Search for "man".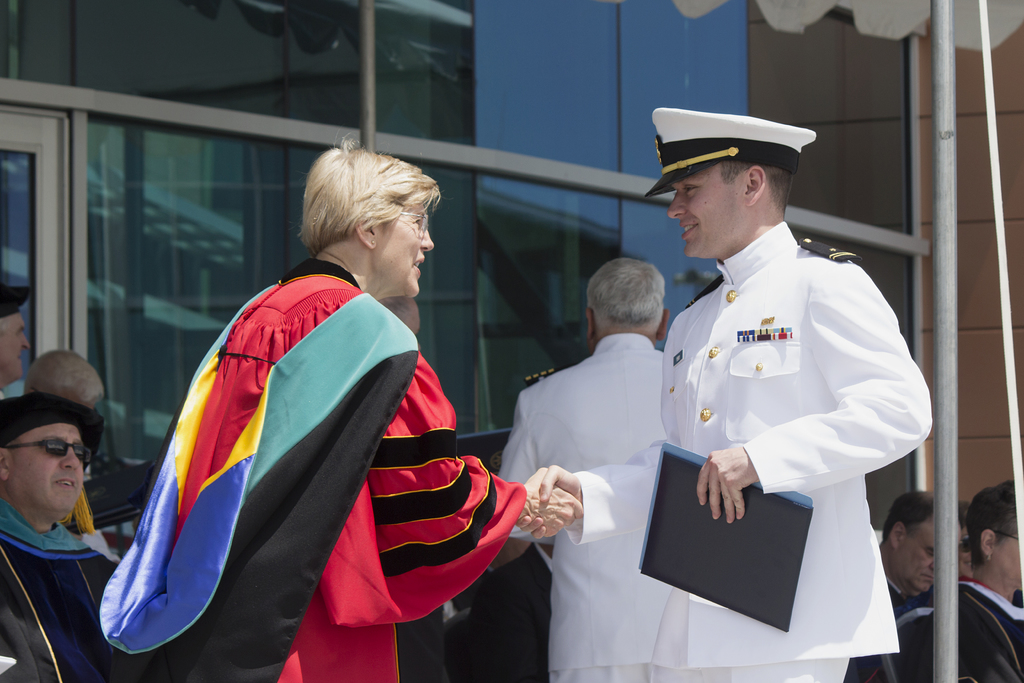
Found at box=[0, 275, 52, 392].
